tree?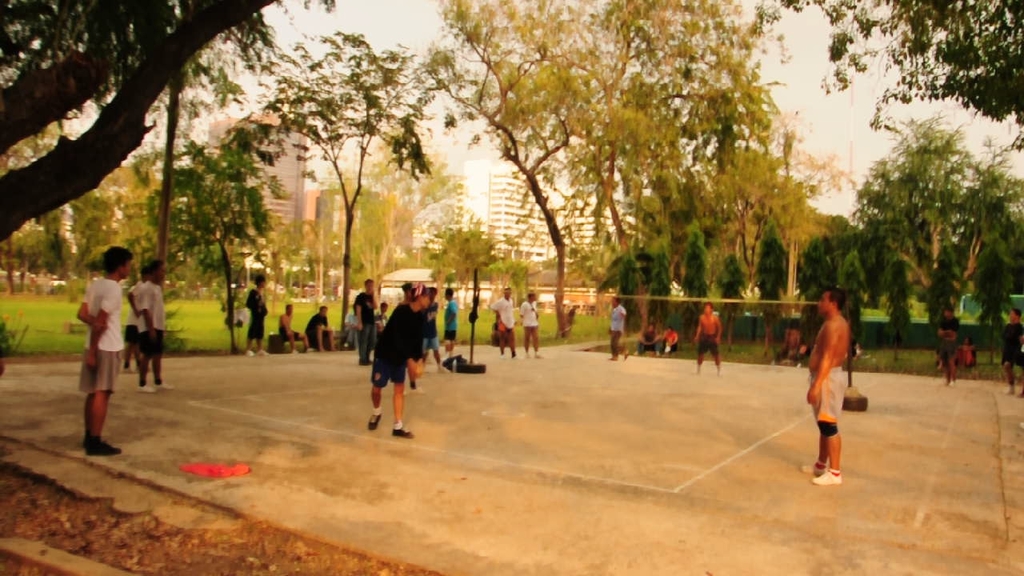
BBox(834, 105, 1023, 351)
